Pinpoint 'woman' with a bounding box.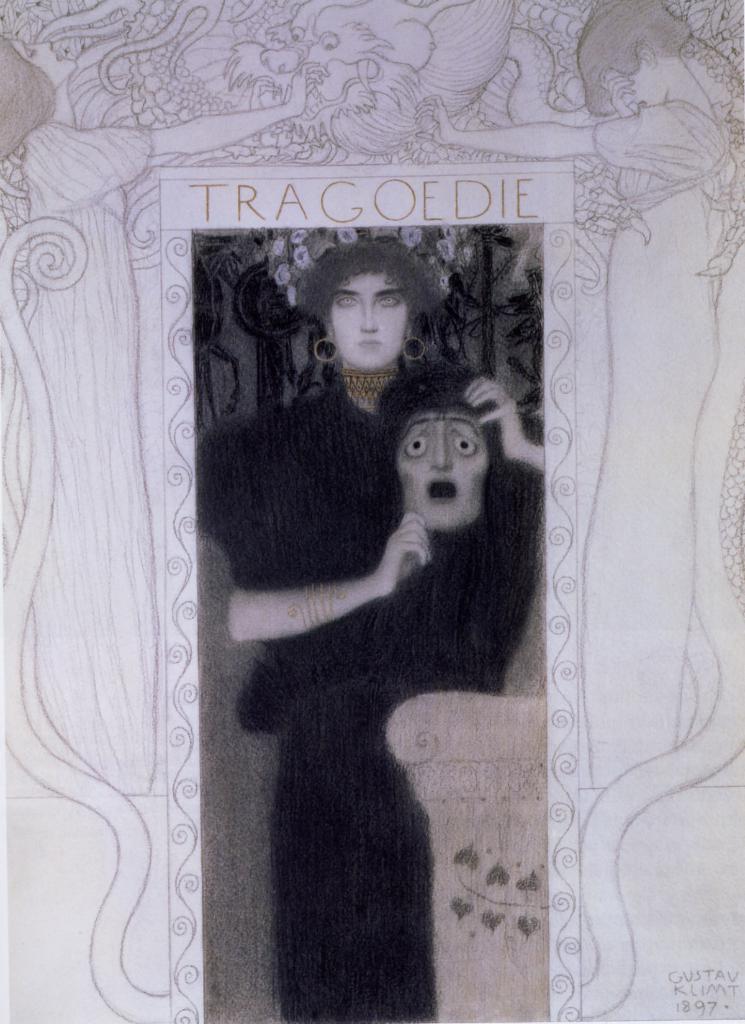
region(171, 176, 559, 990).
